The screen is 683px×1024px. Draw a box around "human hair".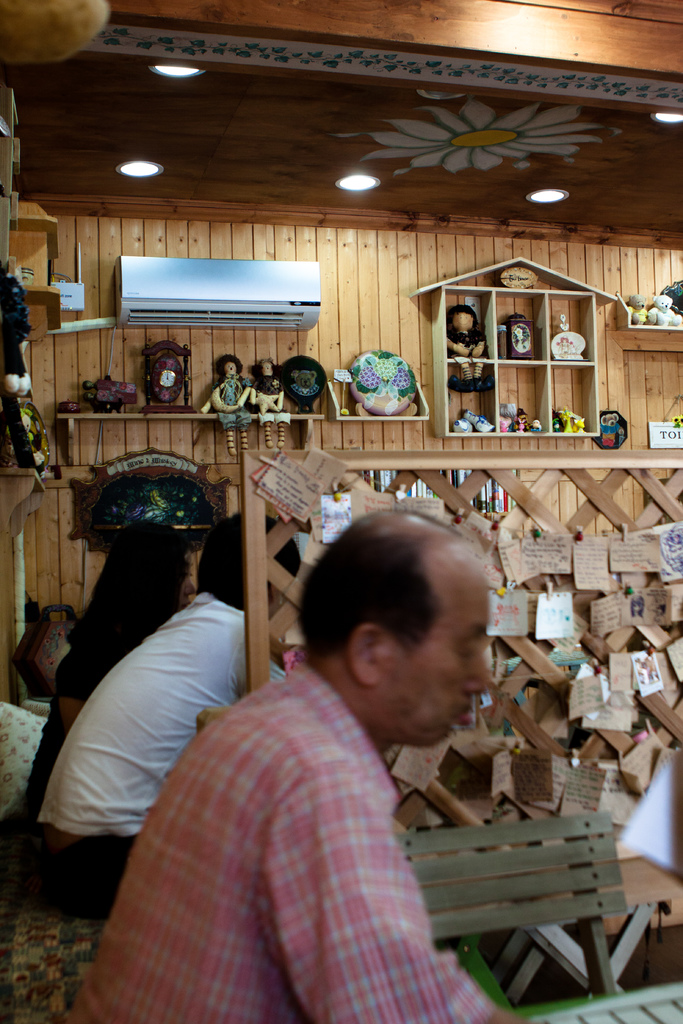
locate(40, 526, 200, 685).
